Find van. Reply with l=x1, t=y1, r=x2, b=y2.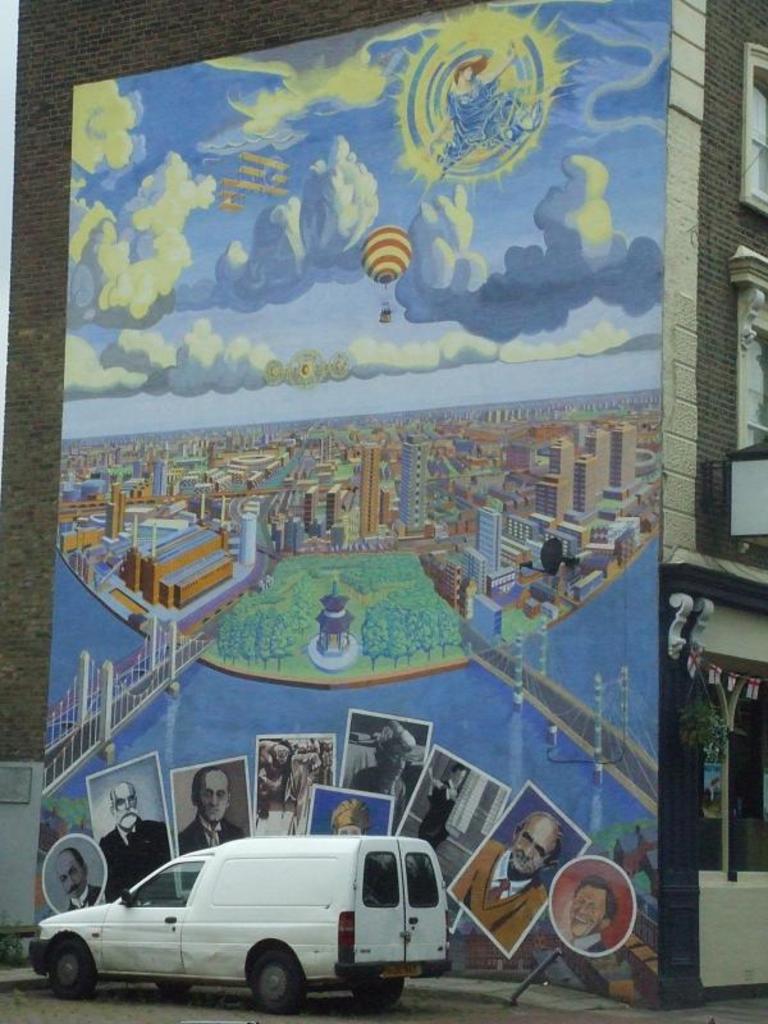
l=23, t=831, r=452, b=1016.
